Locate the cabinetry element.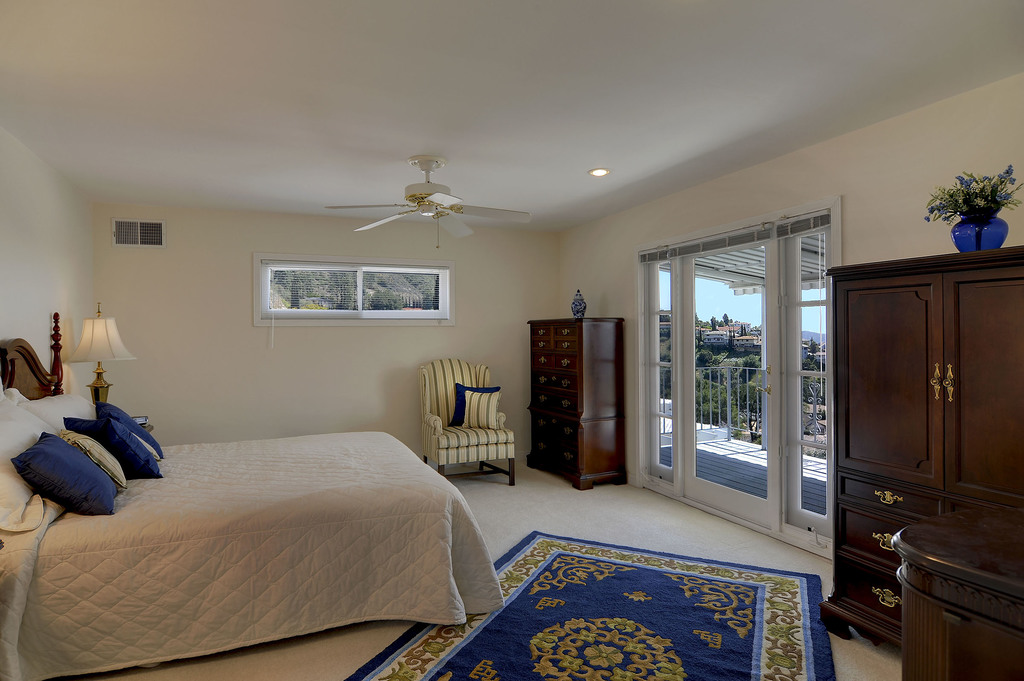
Element bbox: [left=830, top=269, right=943, bottom=487].
